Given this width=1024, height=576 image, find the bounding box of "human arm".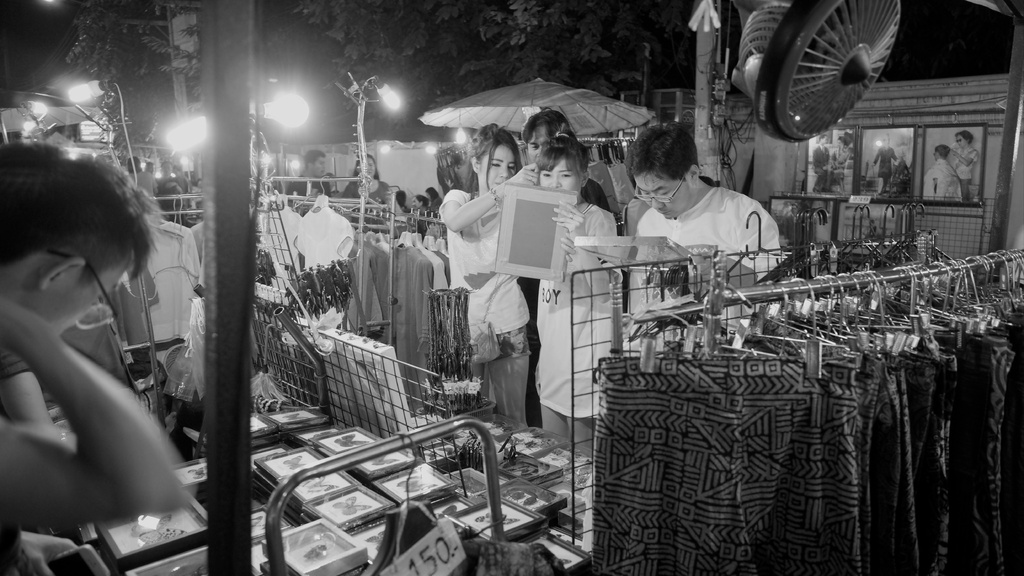
[left=554, top=207, right=627, bottom=296].
